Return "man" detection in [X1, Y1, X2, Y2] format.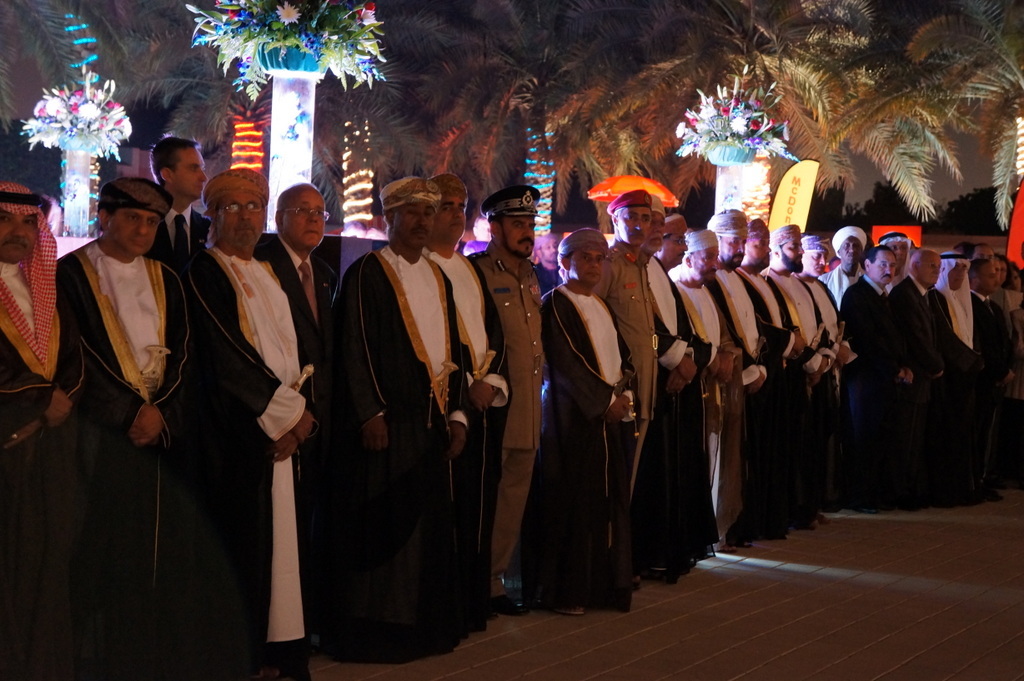
[0, 181, 92, 680].
